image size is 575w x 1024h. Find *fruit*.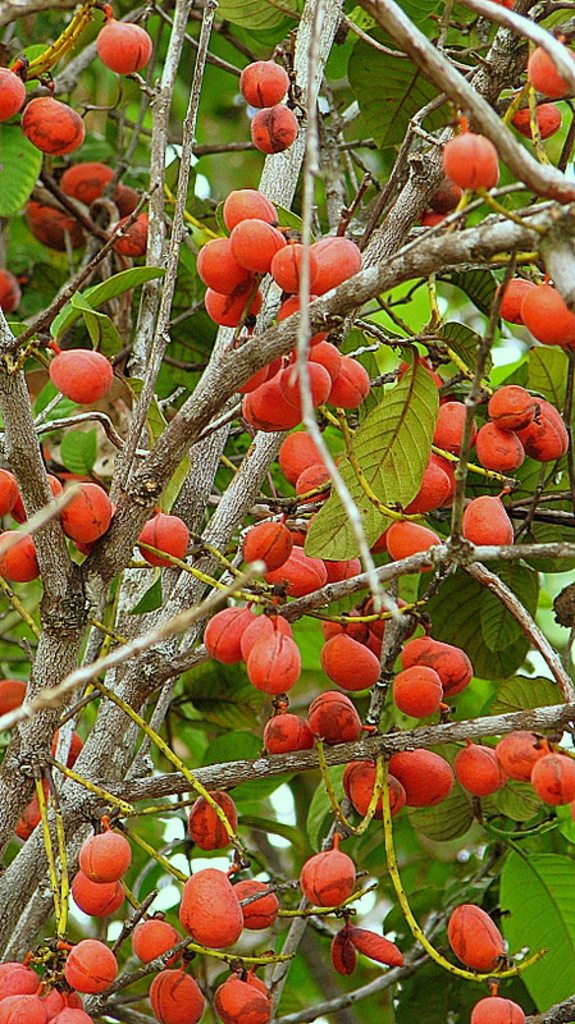
(6, 472, 64, 522).
